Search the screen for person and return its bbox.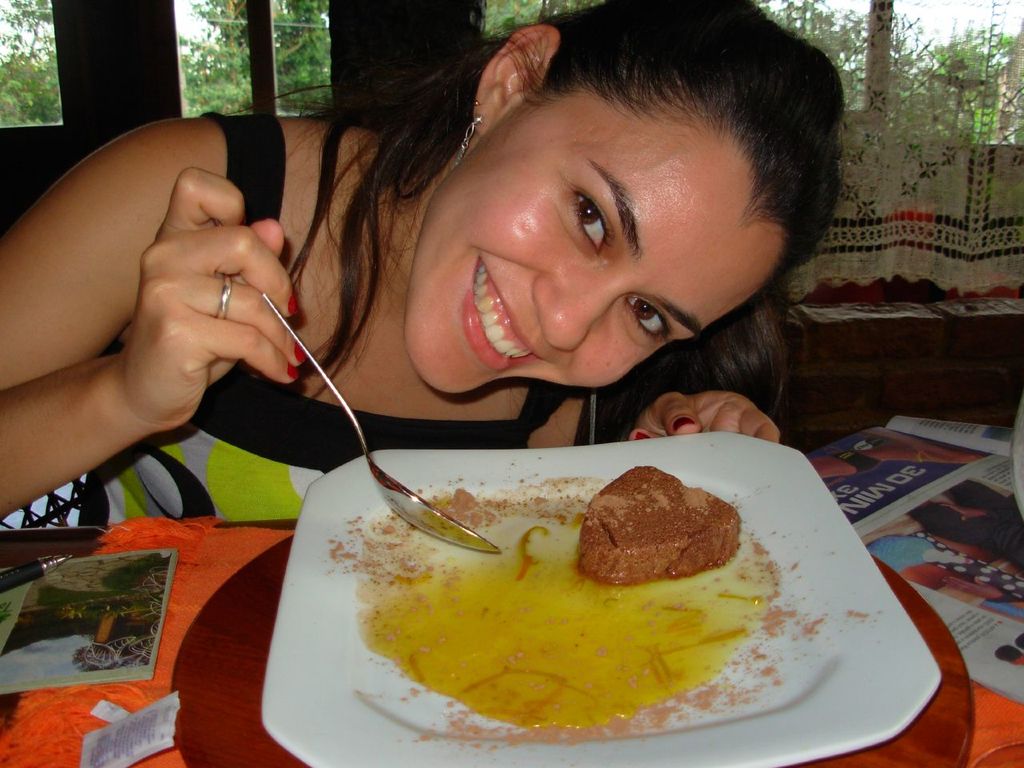
Found: 0:0:842:522.
